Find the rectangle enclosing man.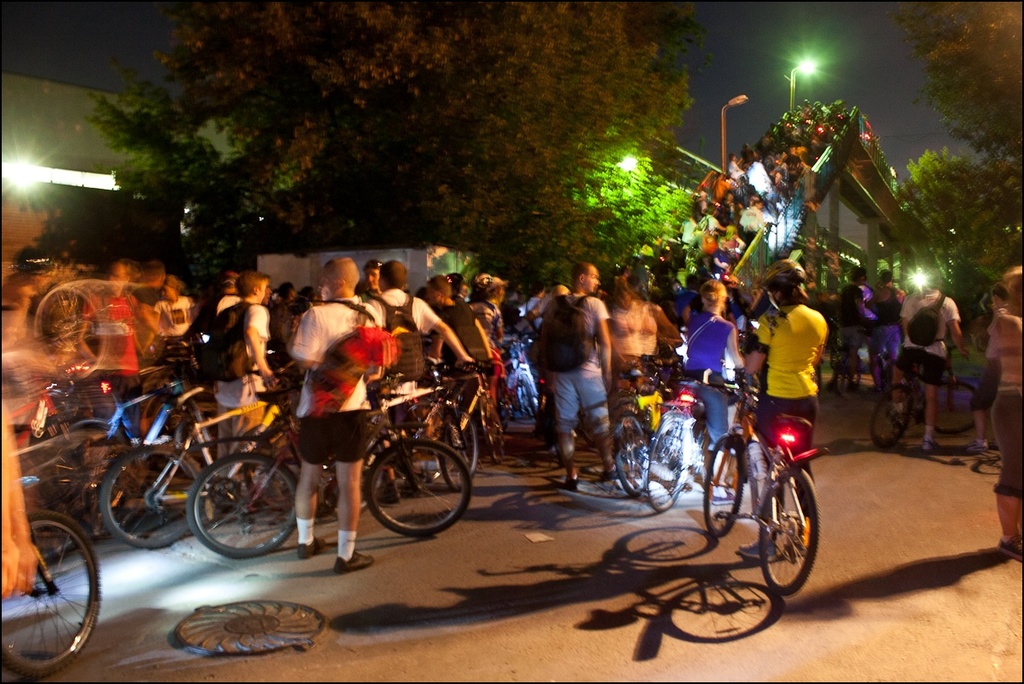
pyautogui.locateOnScreen(355, 260, 387, 302).
